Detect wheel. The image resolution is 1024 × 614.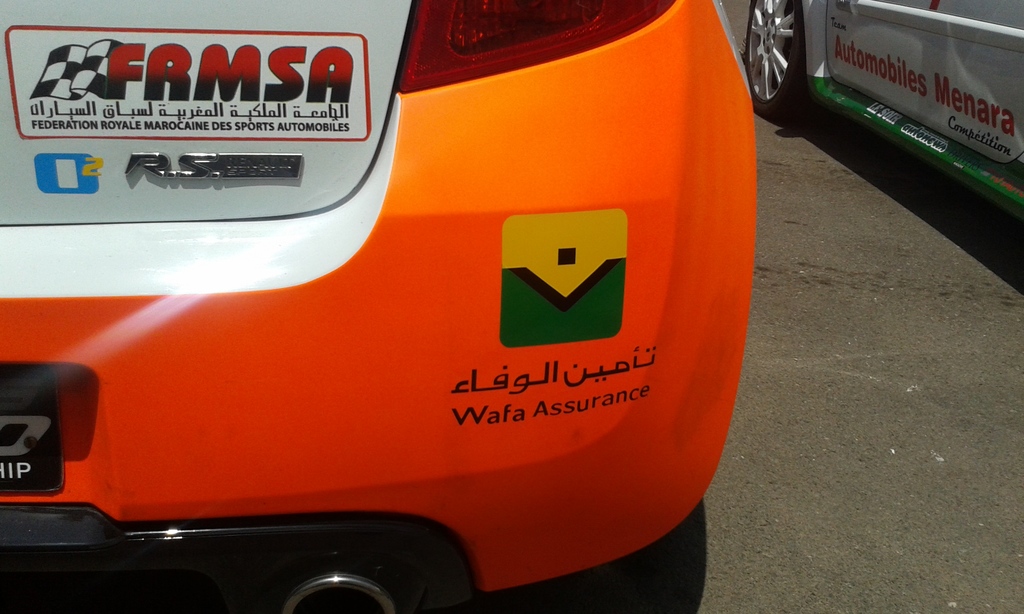
detection(541, 503, 712, 613).
